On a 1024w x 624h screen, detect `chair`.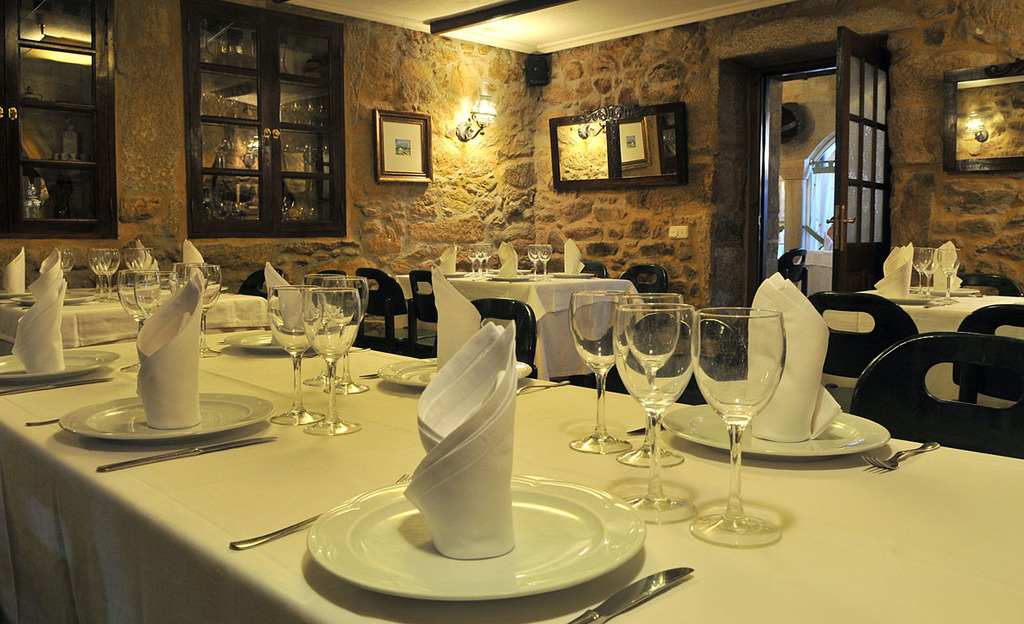
crop(358, 333, 436, 358).
